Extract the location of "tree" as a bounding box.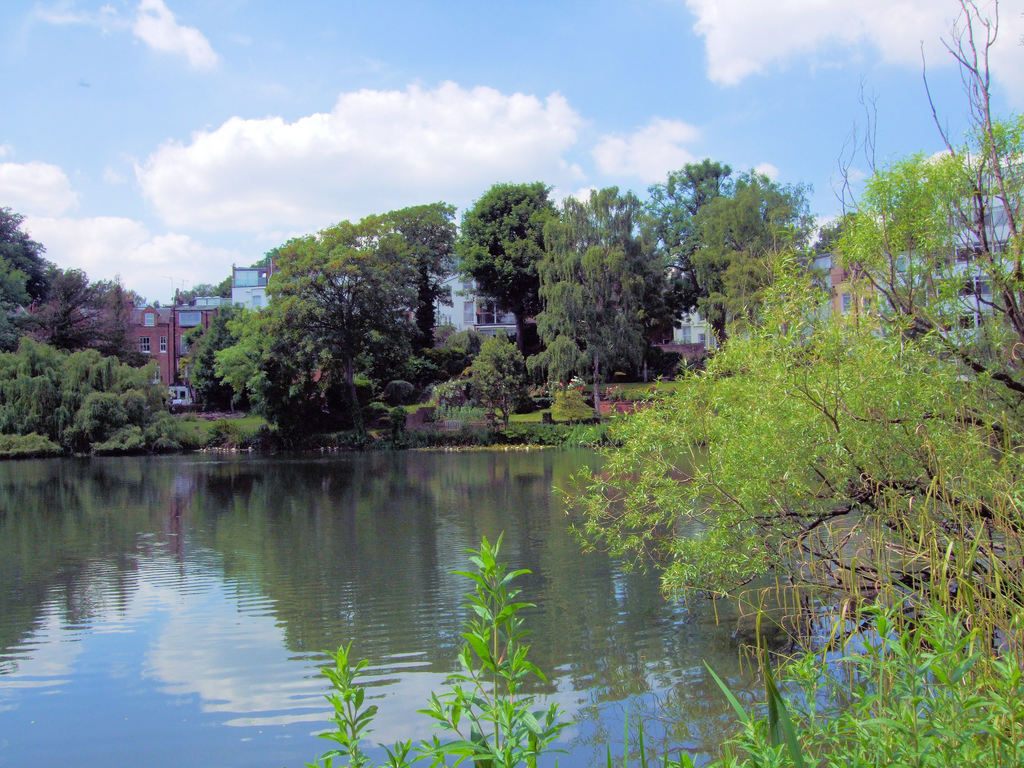
548 129 1023 767.
